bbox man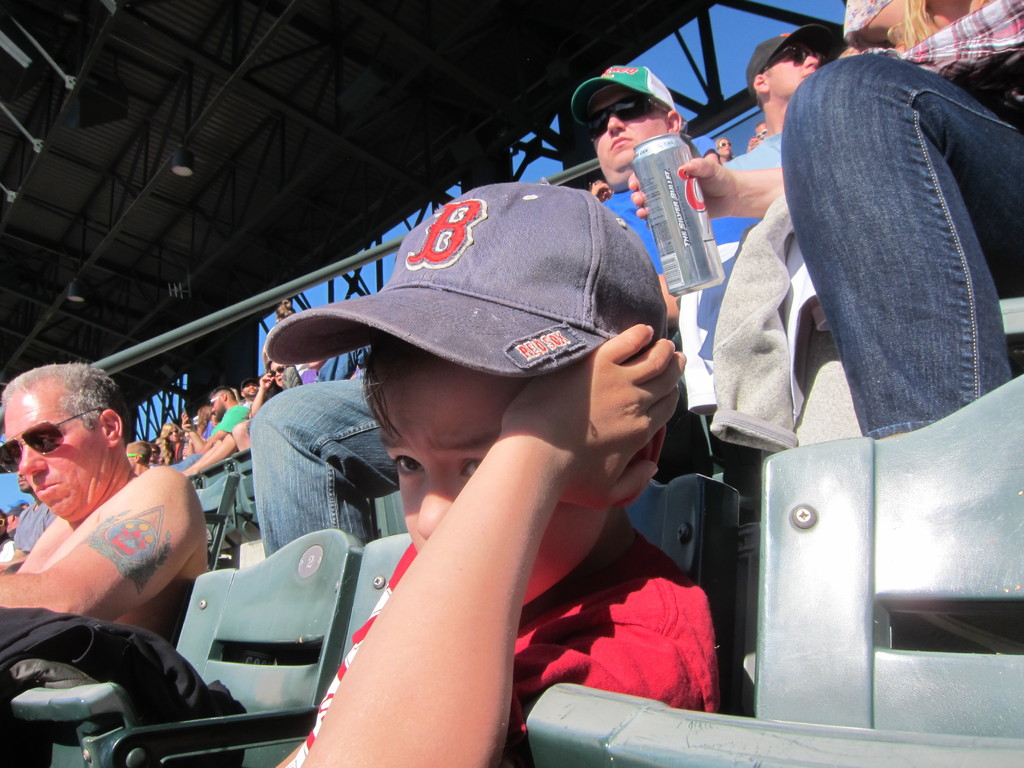
bbox=(174, 380, 247, 454)
